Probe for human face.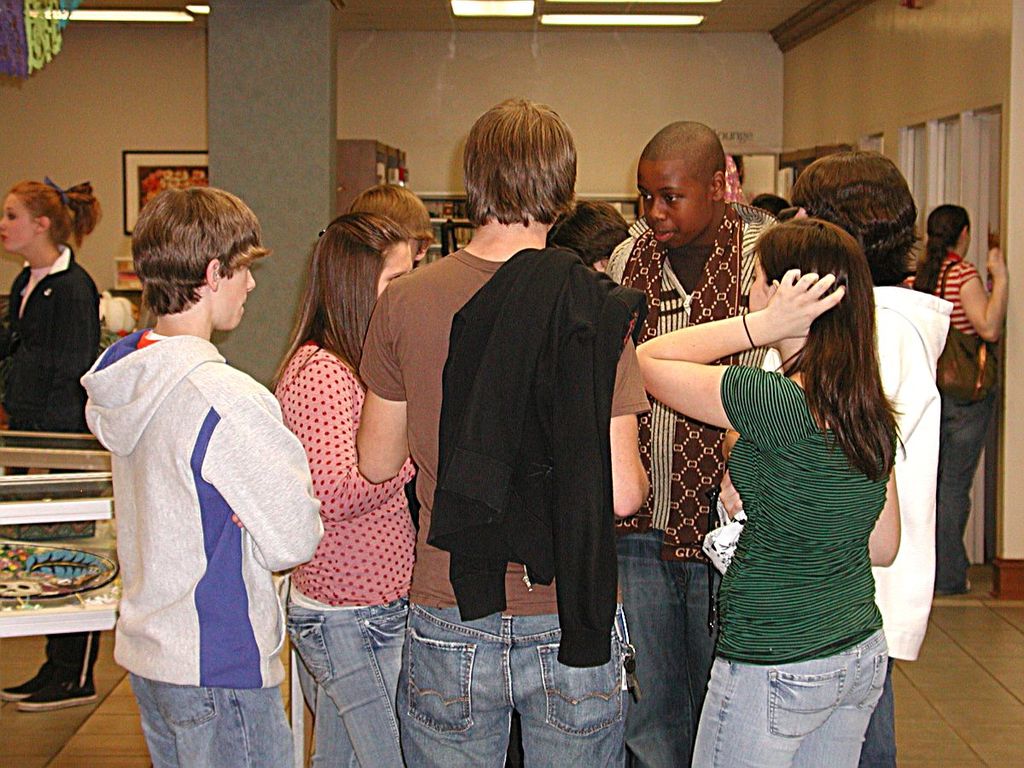
Probe result: x1=634 y1=160 x2=709 y2=252.
